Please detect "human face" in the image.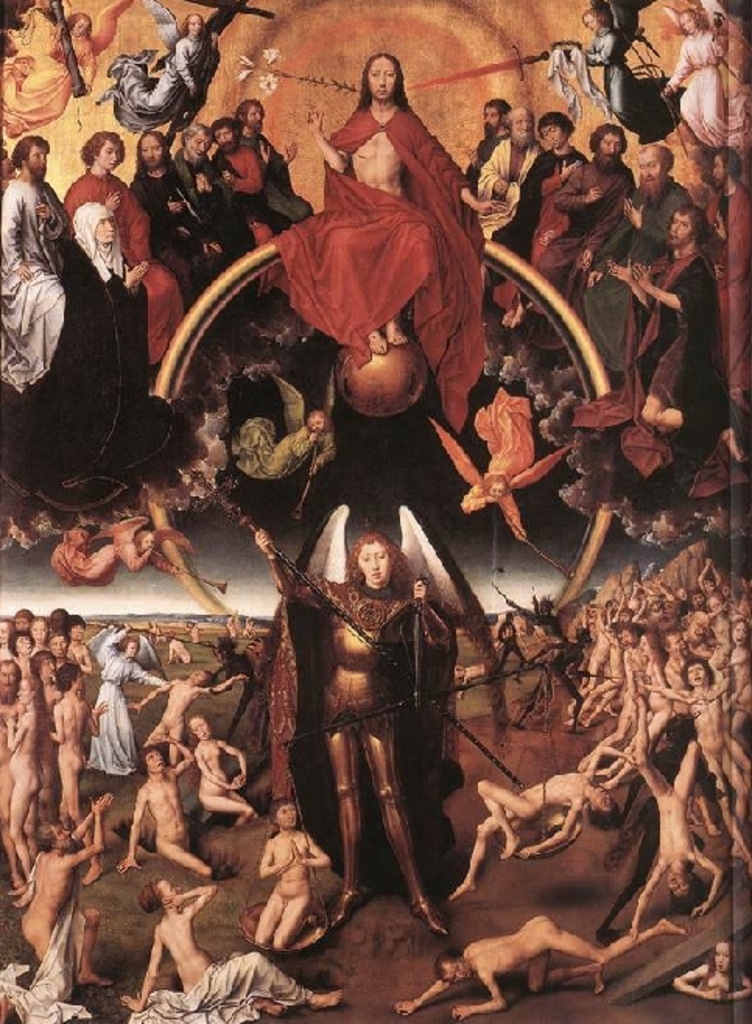
pyautogui.locateOnScreen(28, 143, 51, 176).
